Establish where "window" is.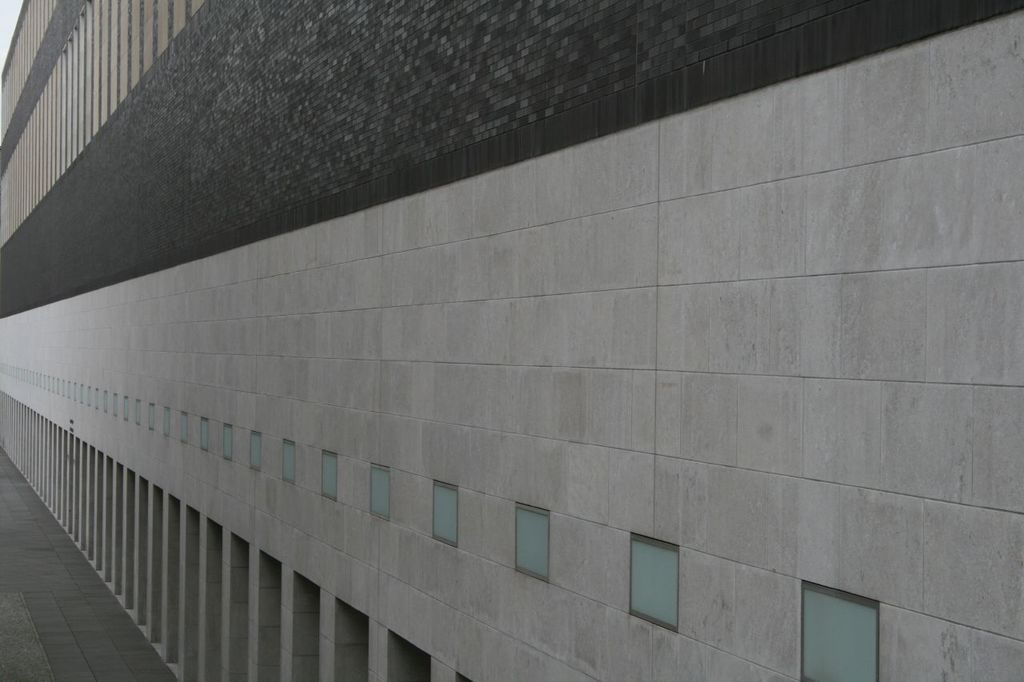
Established at 162 406 170 431.
